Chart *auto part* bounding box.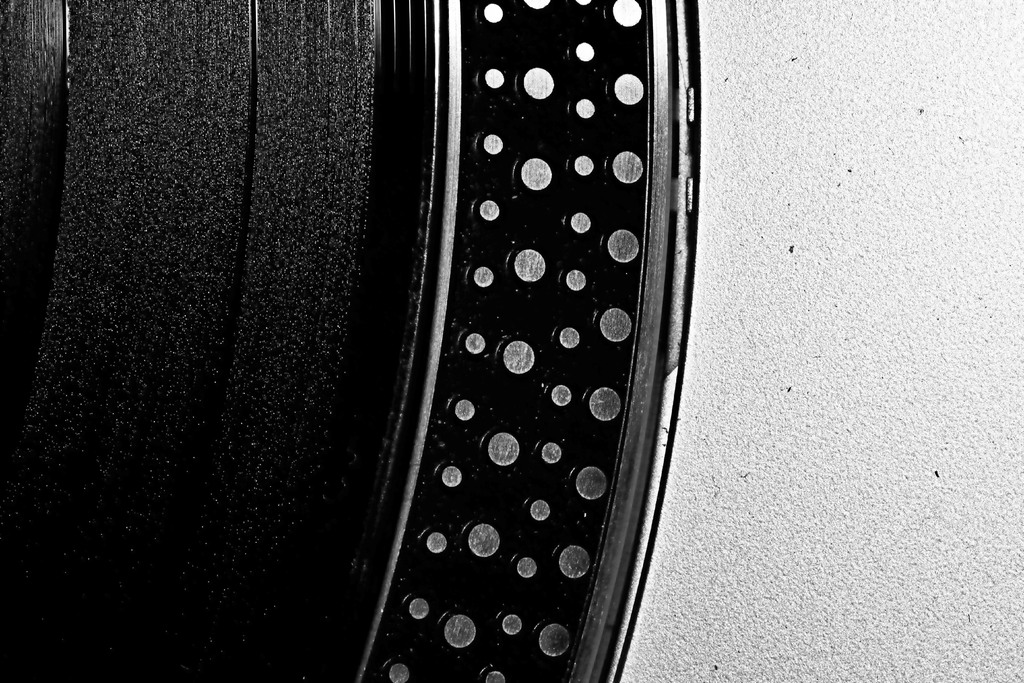
Charted: pyautogui.locateOnScreen(0, 1, 708, 682).
